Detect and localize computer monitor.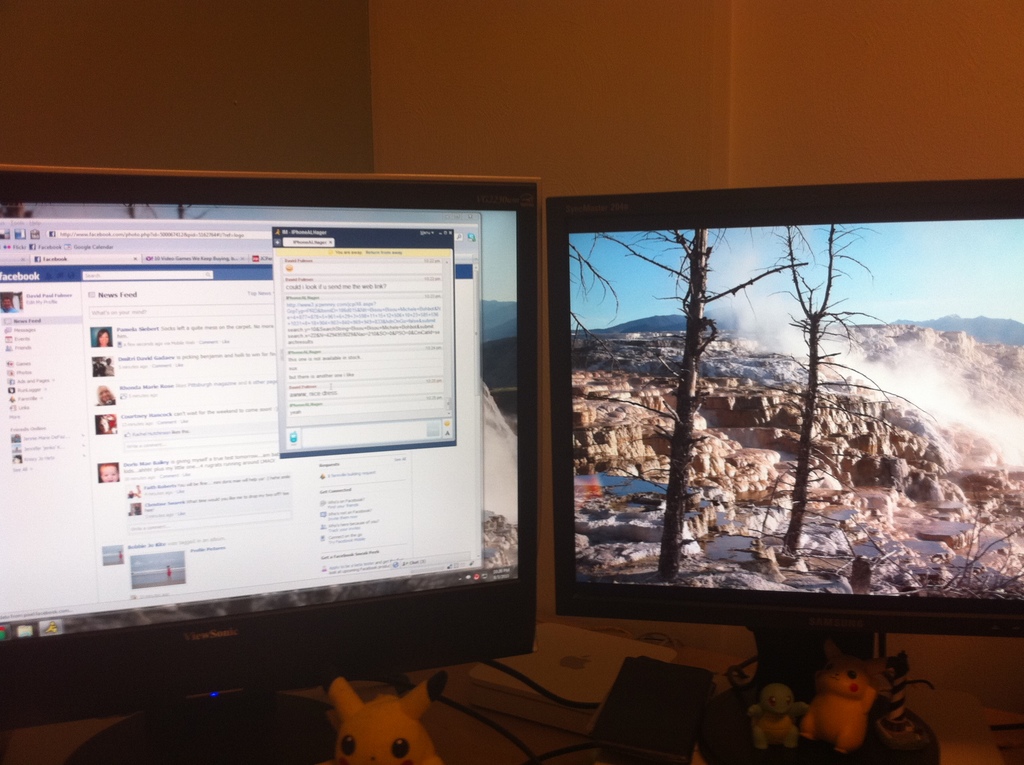
Localized at [x1=6, y1=211, x2=583, y2=757].
